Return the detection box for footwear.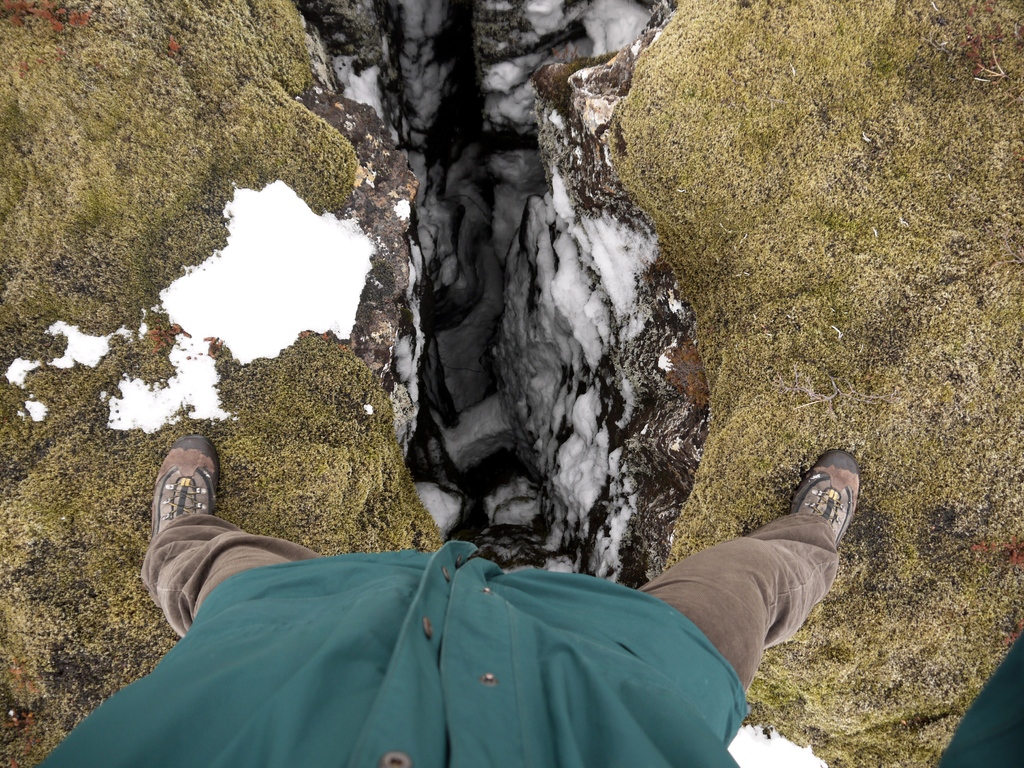
<bbox>147, 437, 218, 555</bbox>.
